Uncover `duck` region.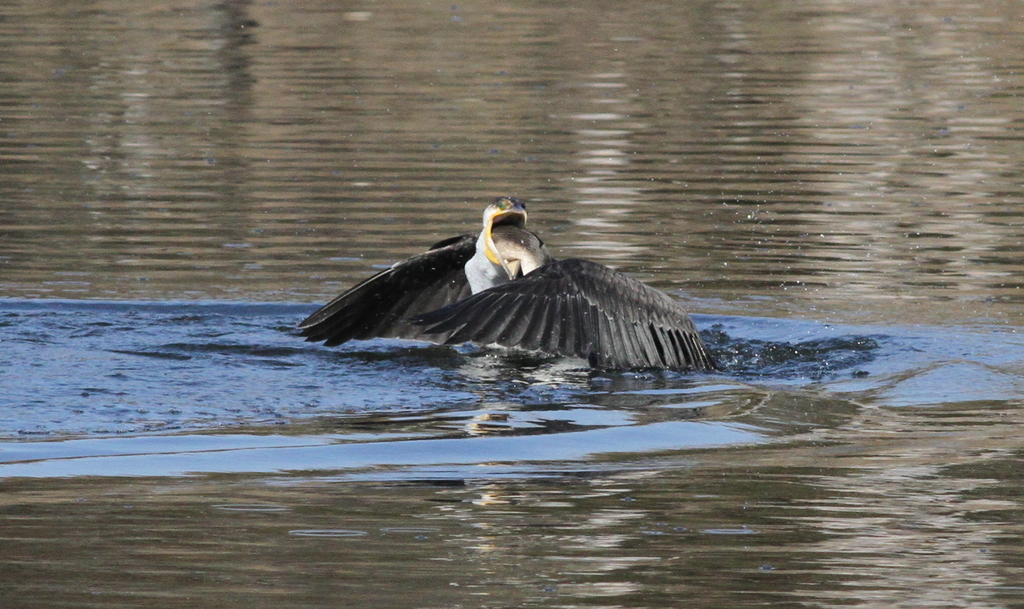
Uncovered: crop(341, 210, 733, 372).
